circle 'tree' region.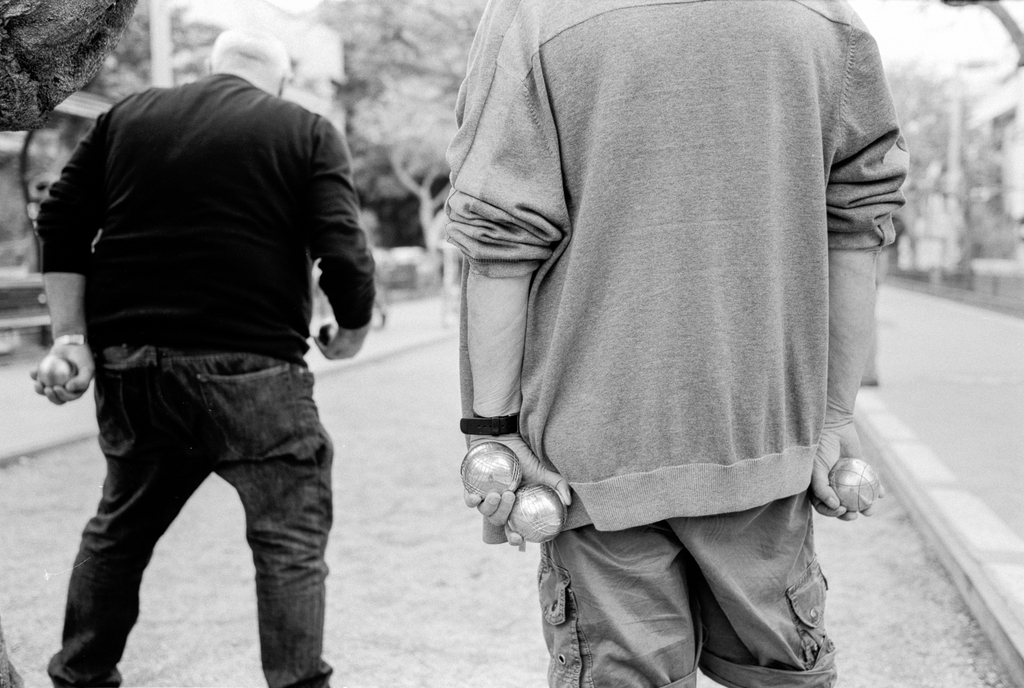
Region: detection(44, 0, 220, 154).
